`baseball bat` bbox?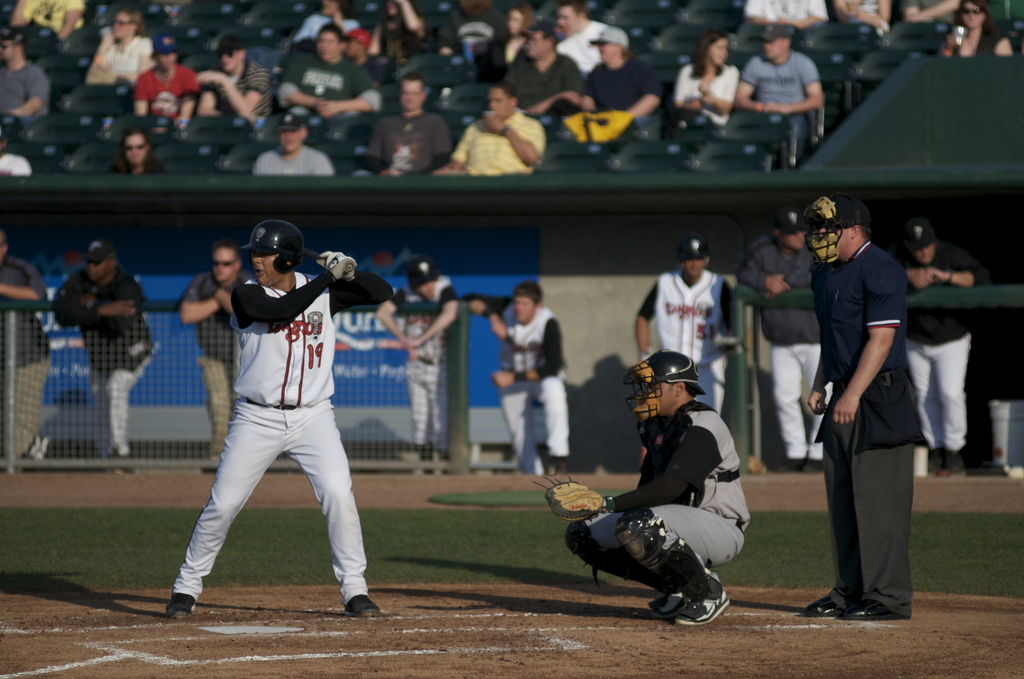
<box>296,242,355,276</box>
